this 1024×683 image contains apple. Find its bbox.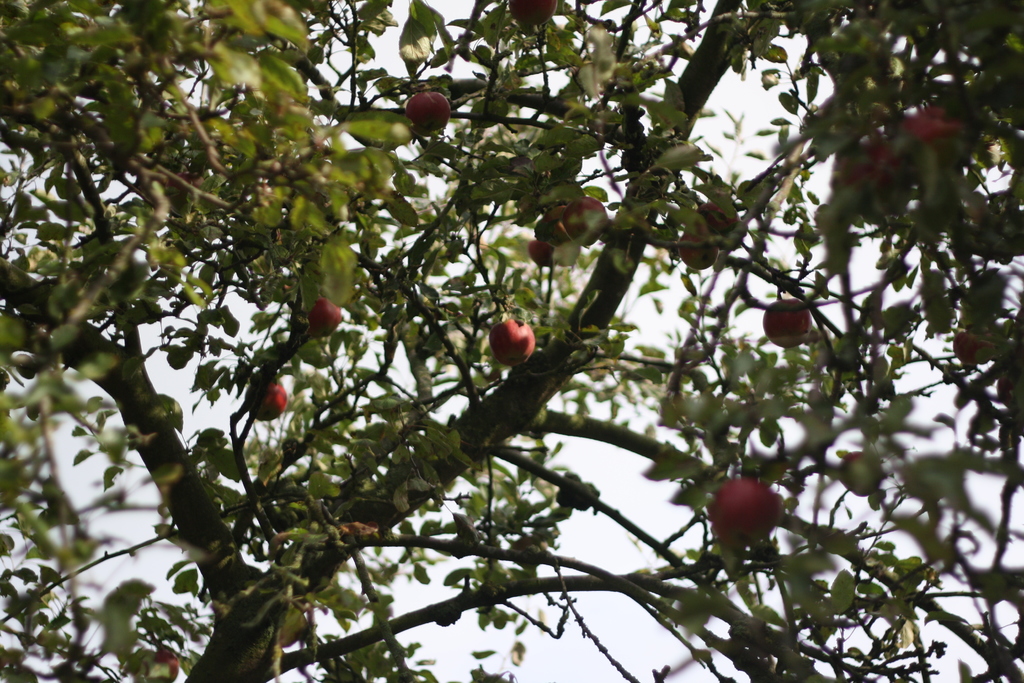
<box>840,452,884,498</box>.
